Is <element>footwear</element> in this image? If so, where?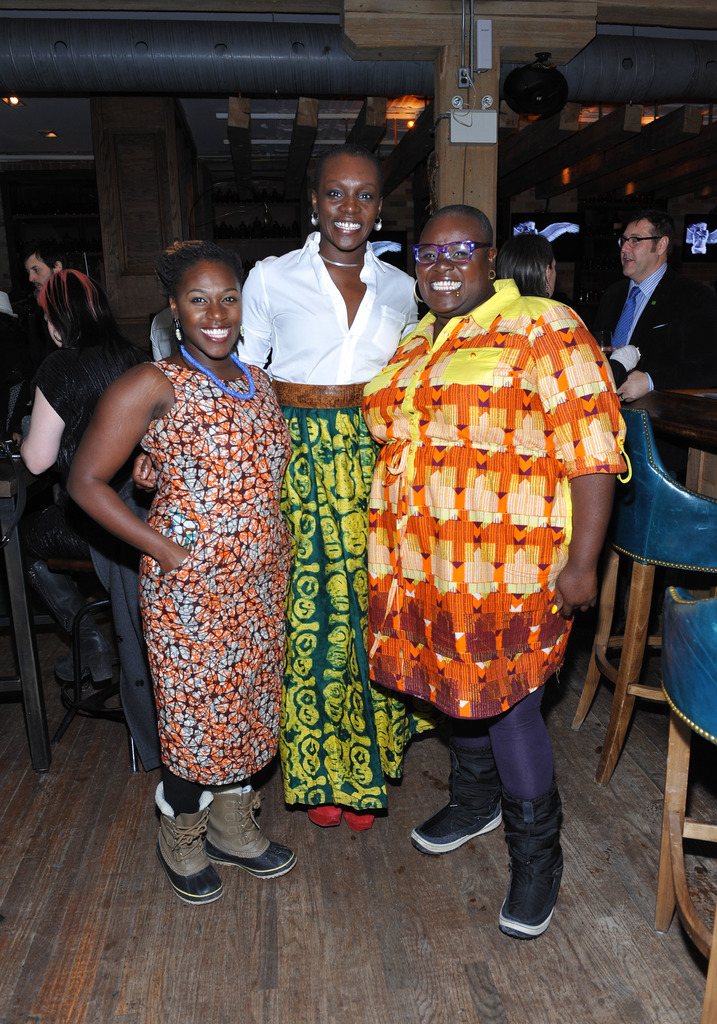
Yes, at l=309, t=801, r=342, b=825.
